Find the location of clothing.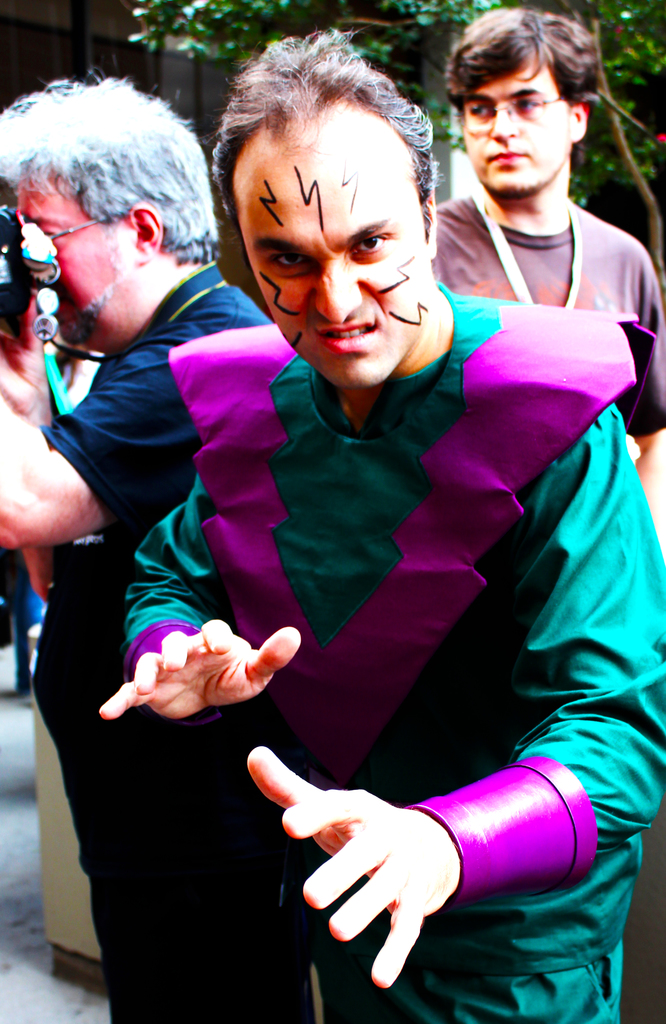
Location: 428, 181, 662, 442.
